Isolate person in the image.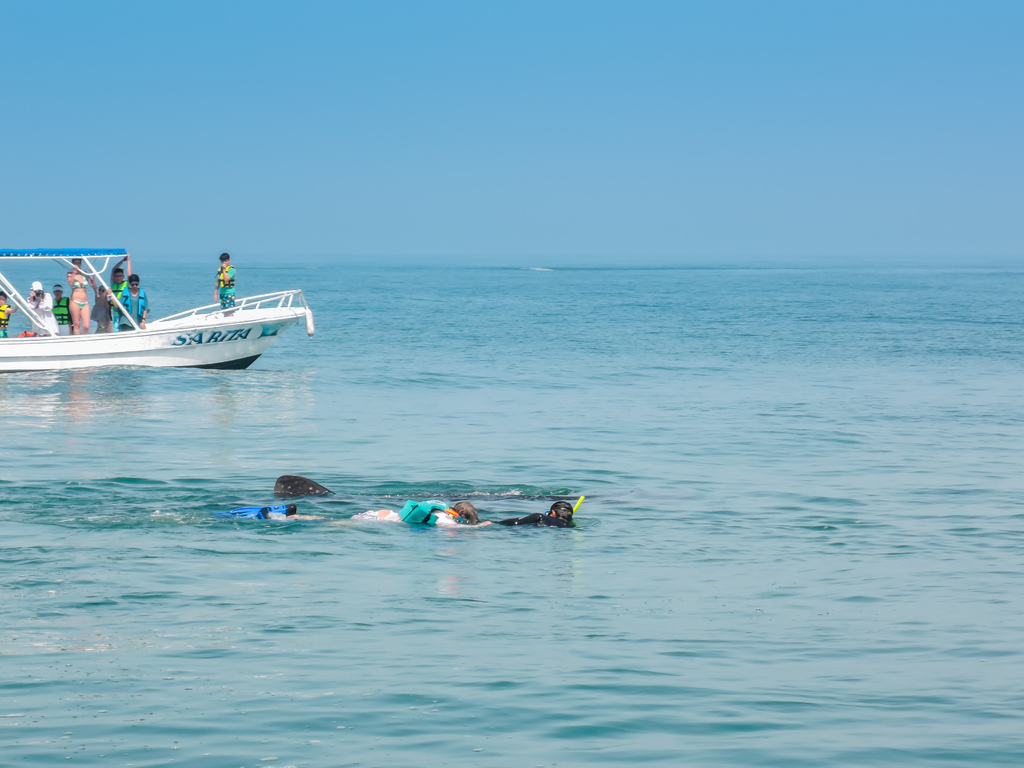
Isolated region: 110,253,134,301.
